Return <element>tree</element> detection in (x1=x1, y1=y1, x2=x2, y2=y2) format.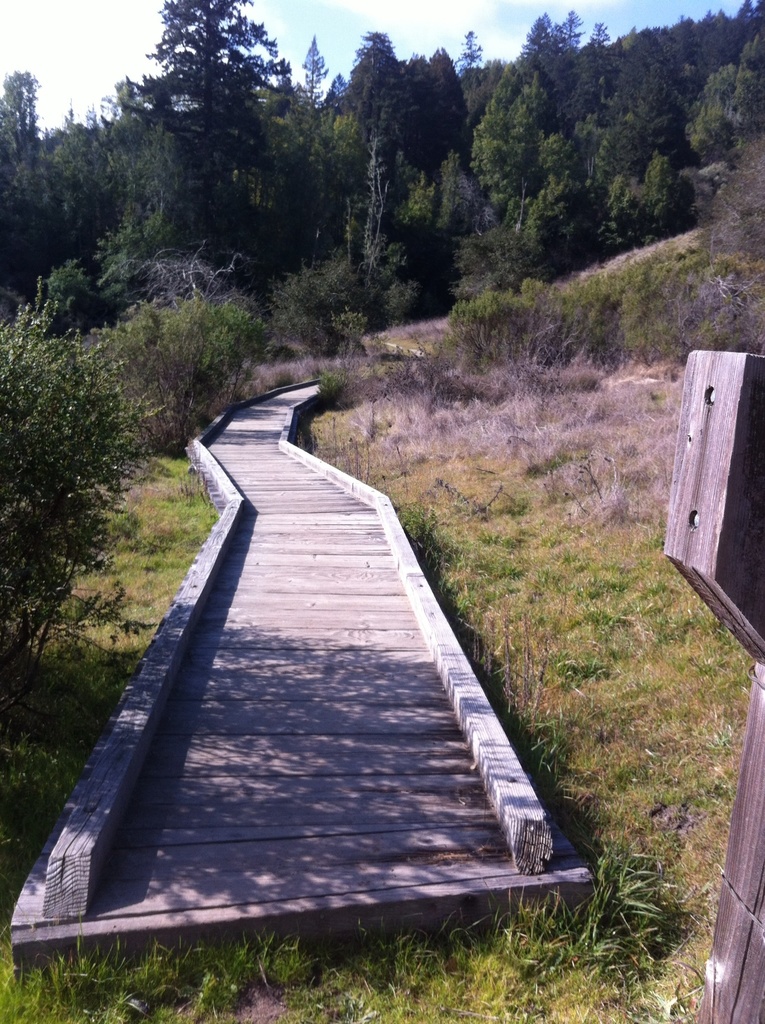
(x1=0, y1=289, x2=147, y2=728).
